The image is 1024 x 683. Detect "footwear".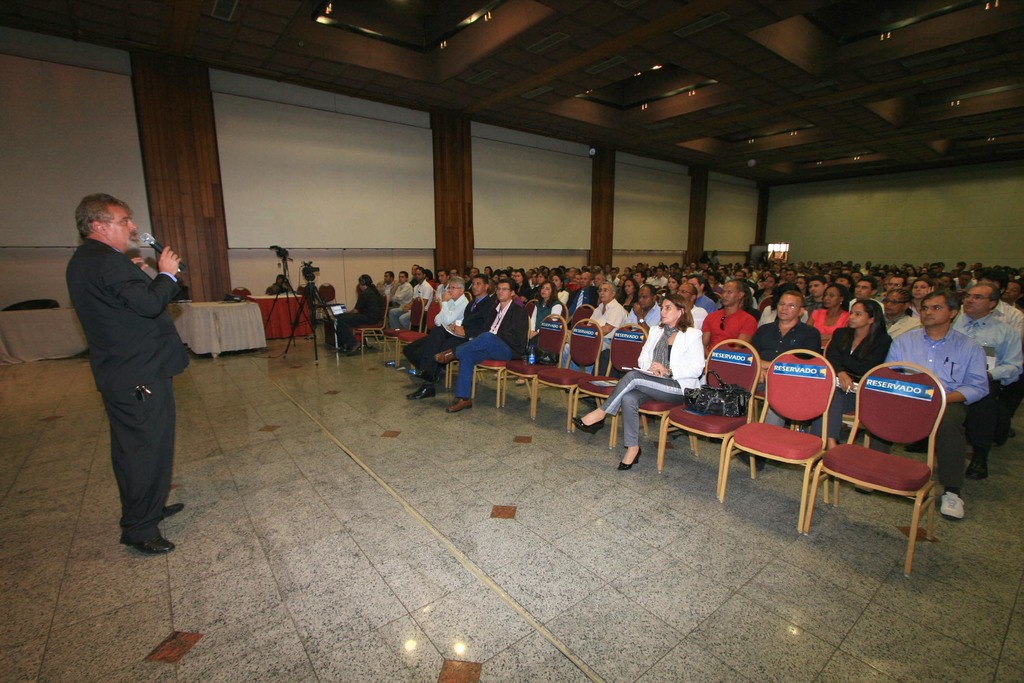
Detection: [942, 490, 960, 520].
